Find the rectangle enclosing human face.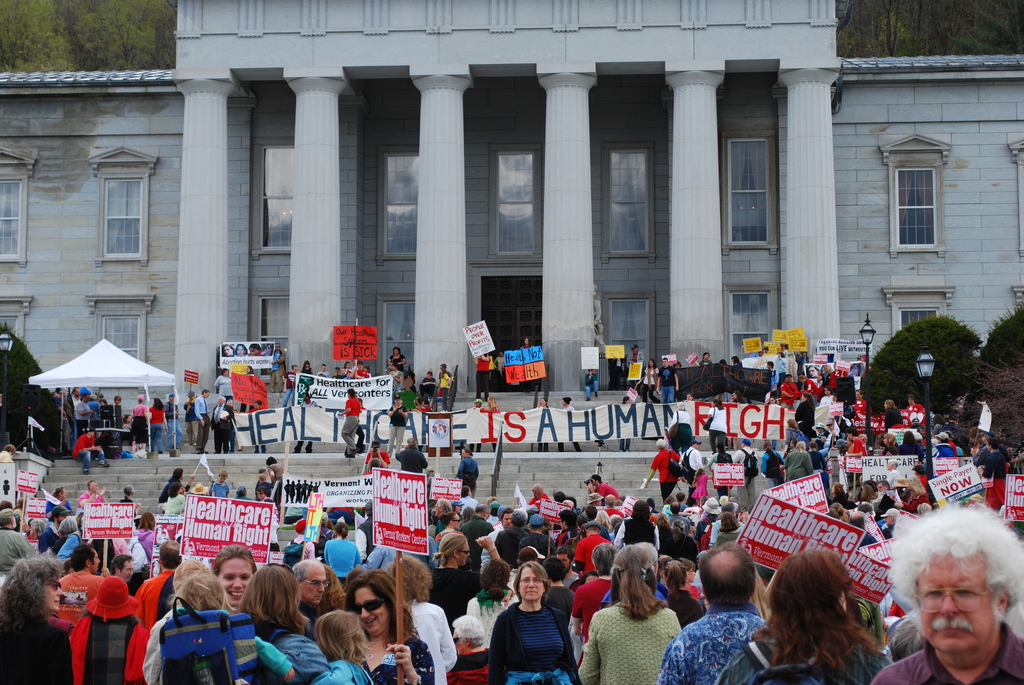
left=518, top=569, right=543, bottom=598.
